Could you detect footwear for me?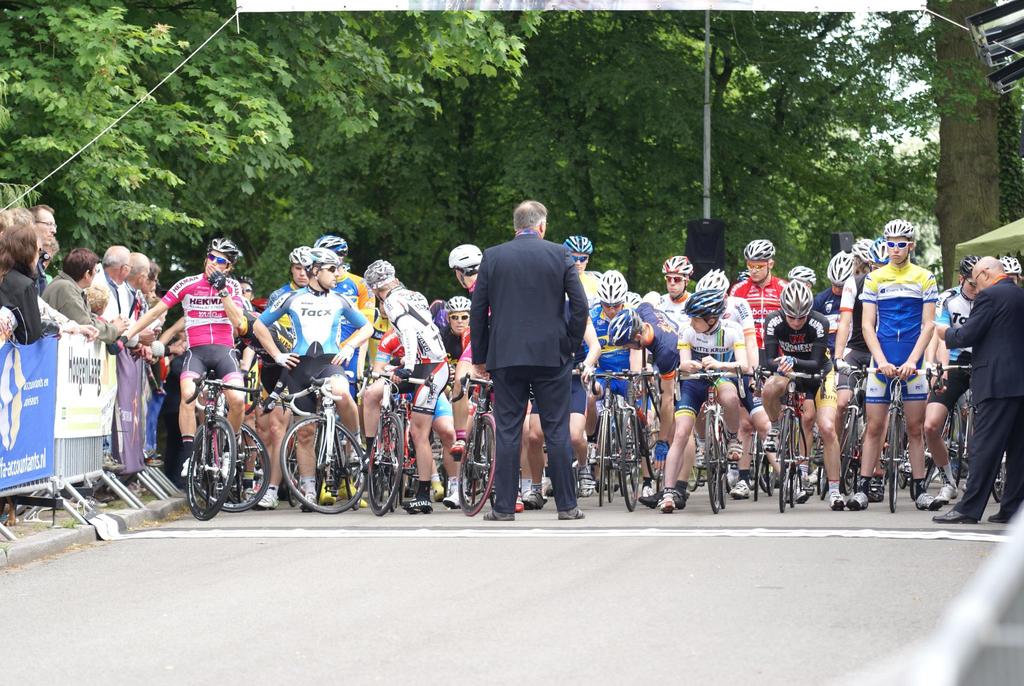
Detection result: bbox=[780, 479, 802, 504].
